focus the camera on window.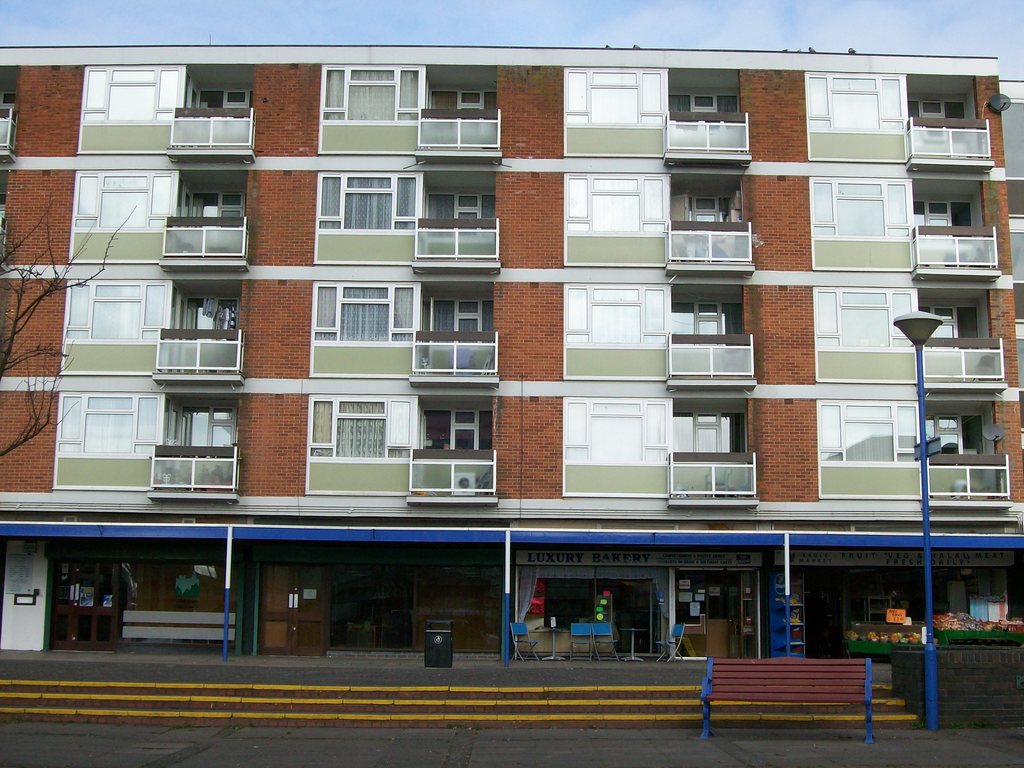
Focus region: [left=318, top=172, right=423, bottom=236].
